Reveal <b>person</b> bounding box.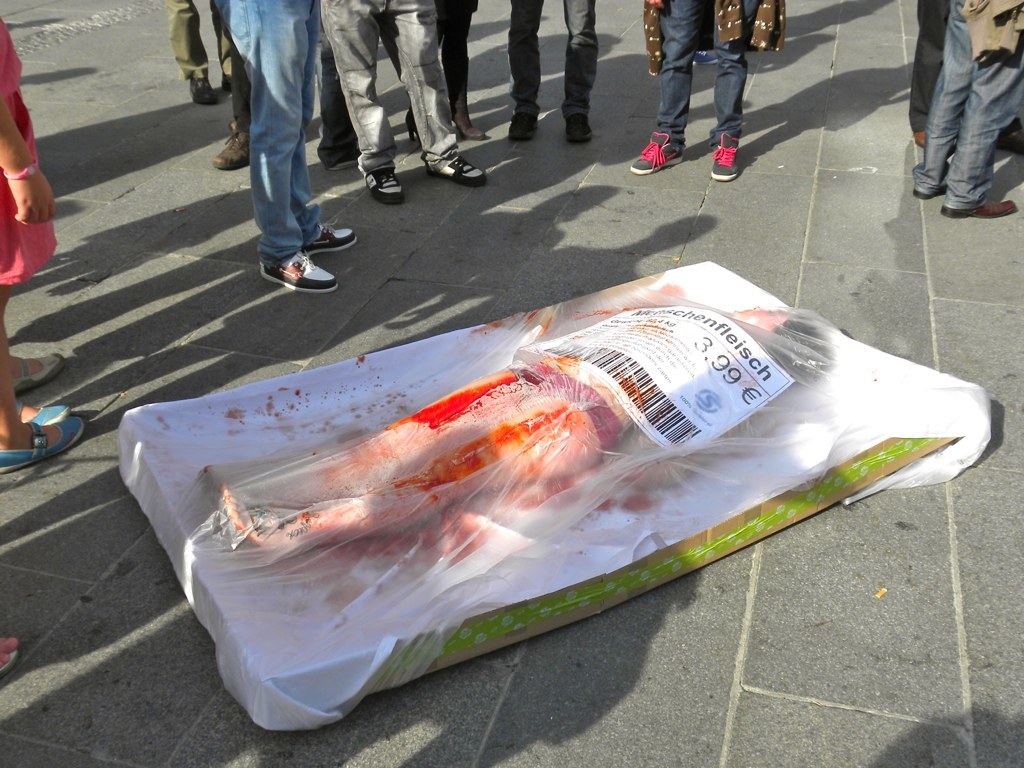
Revealed: 495 0 593 148.
